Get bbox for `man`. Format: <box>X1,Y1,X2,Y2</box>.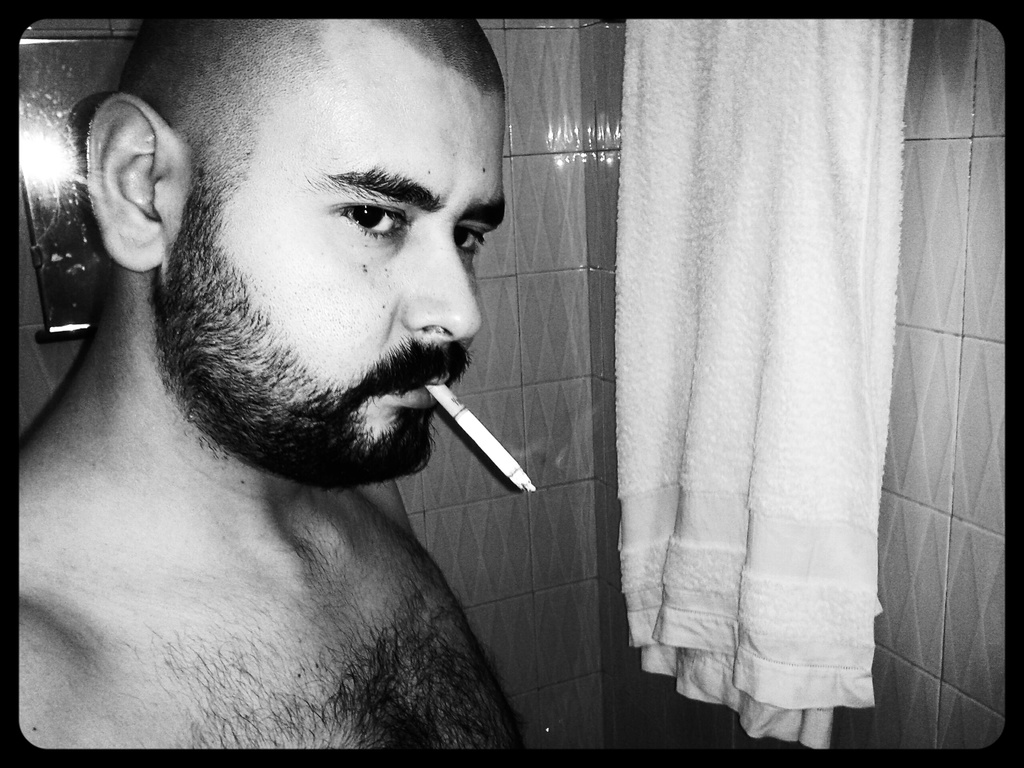
<box>18,15,527,748</box>.
